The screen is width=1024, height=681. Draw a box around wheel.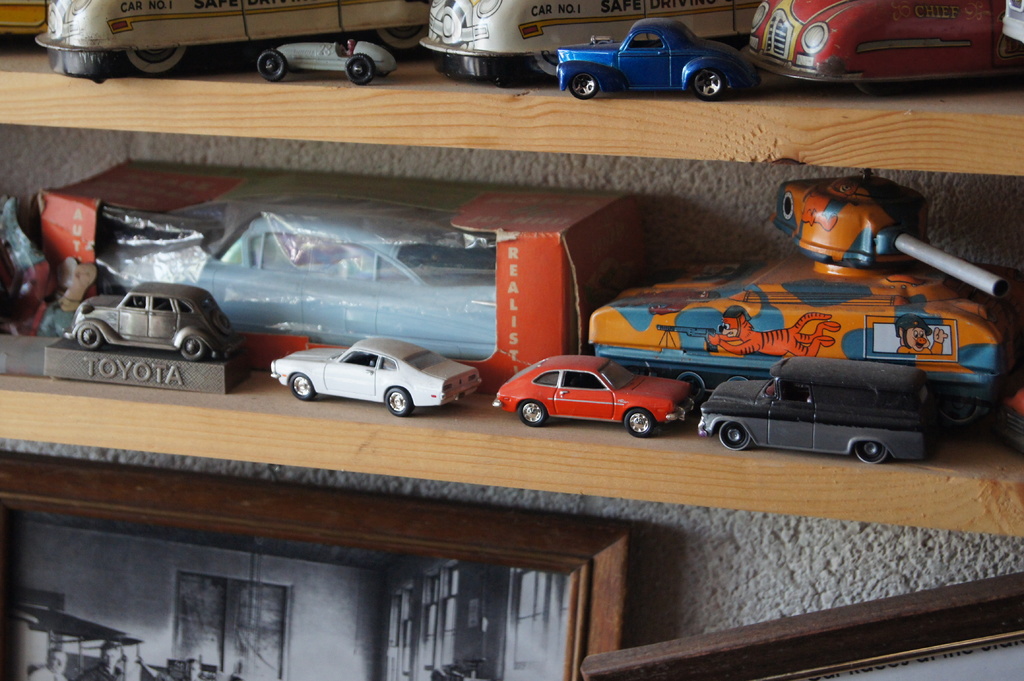
681 373 706 400.
